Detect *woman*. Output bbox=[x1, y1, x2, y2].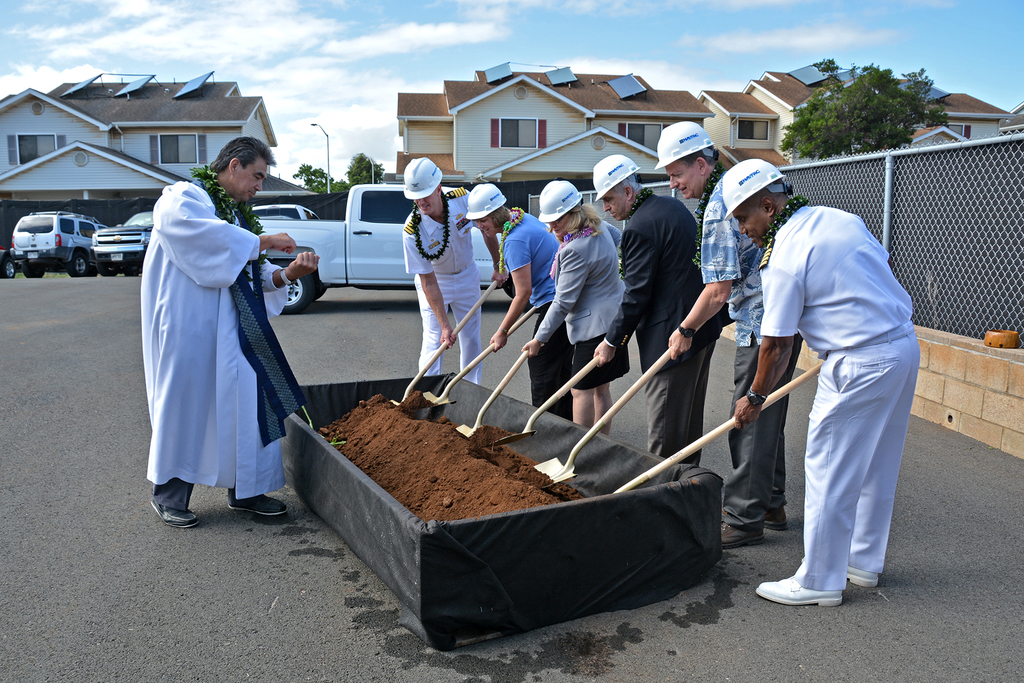
bbox=[521, 179, 630, 437].
